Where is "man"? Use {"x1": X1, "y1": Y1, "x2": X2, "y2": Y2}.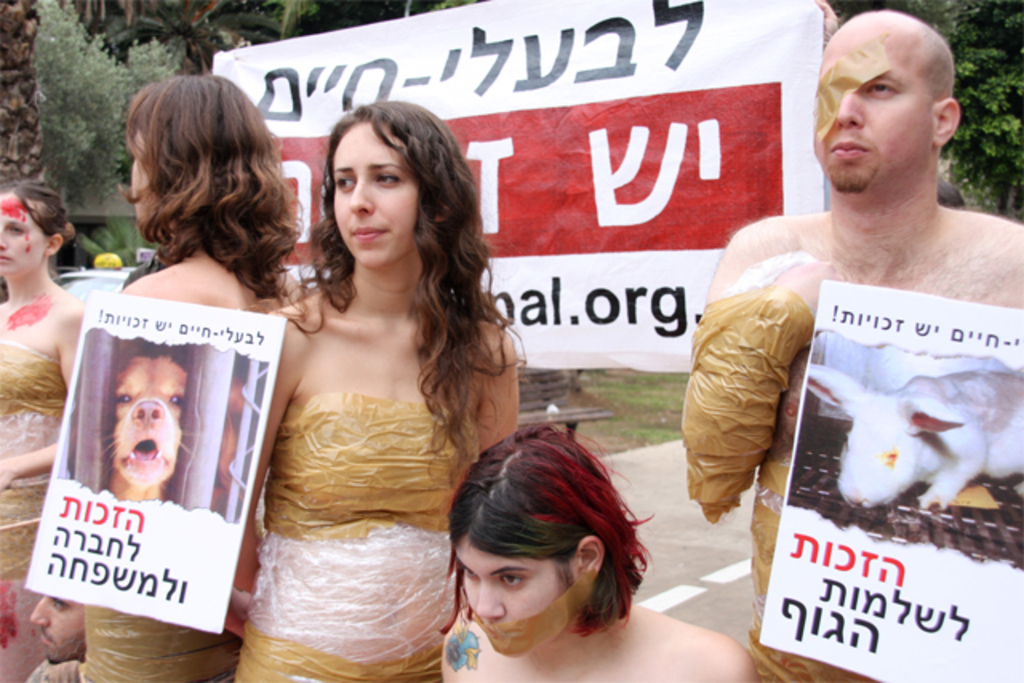
{"x1": 675, "y1": 0, "x2": 1022, "y2": 681}.
